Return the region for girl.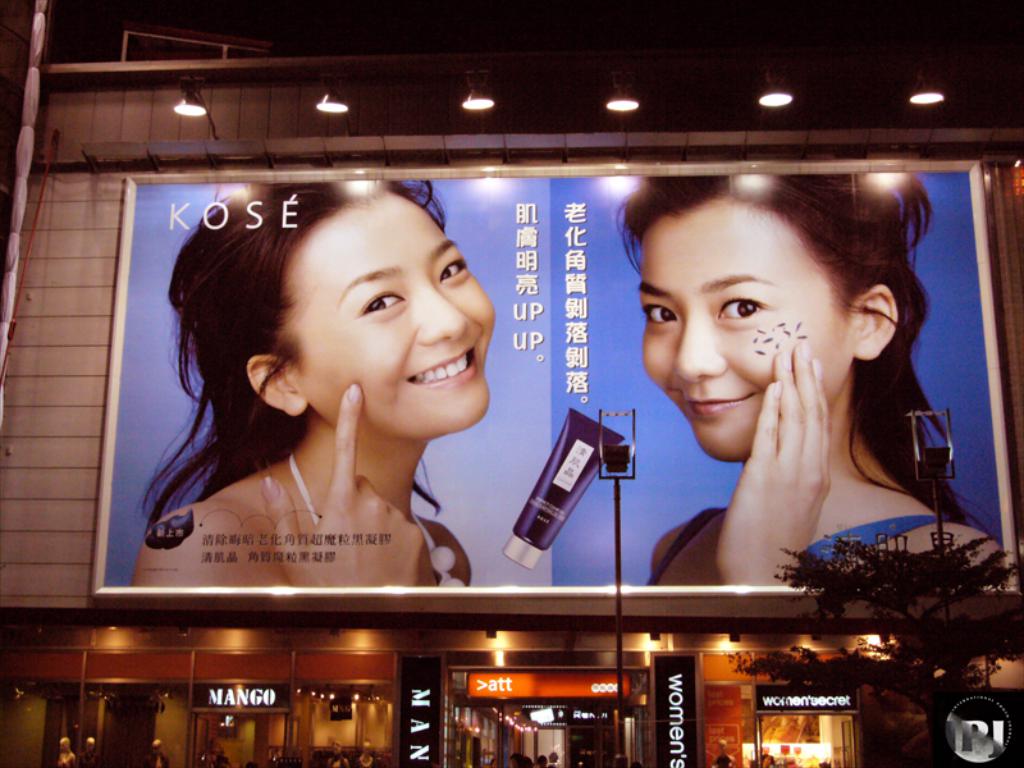
pyautogui.locateOnScreen(132, 182, 498, 590).
